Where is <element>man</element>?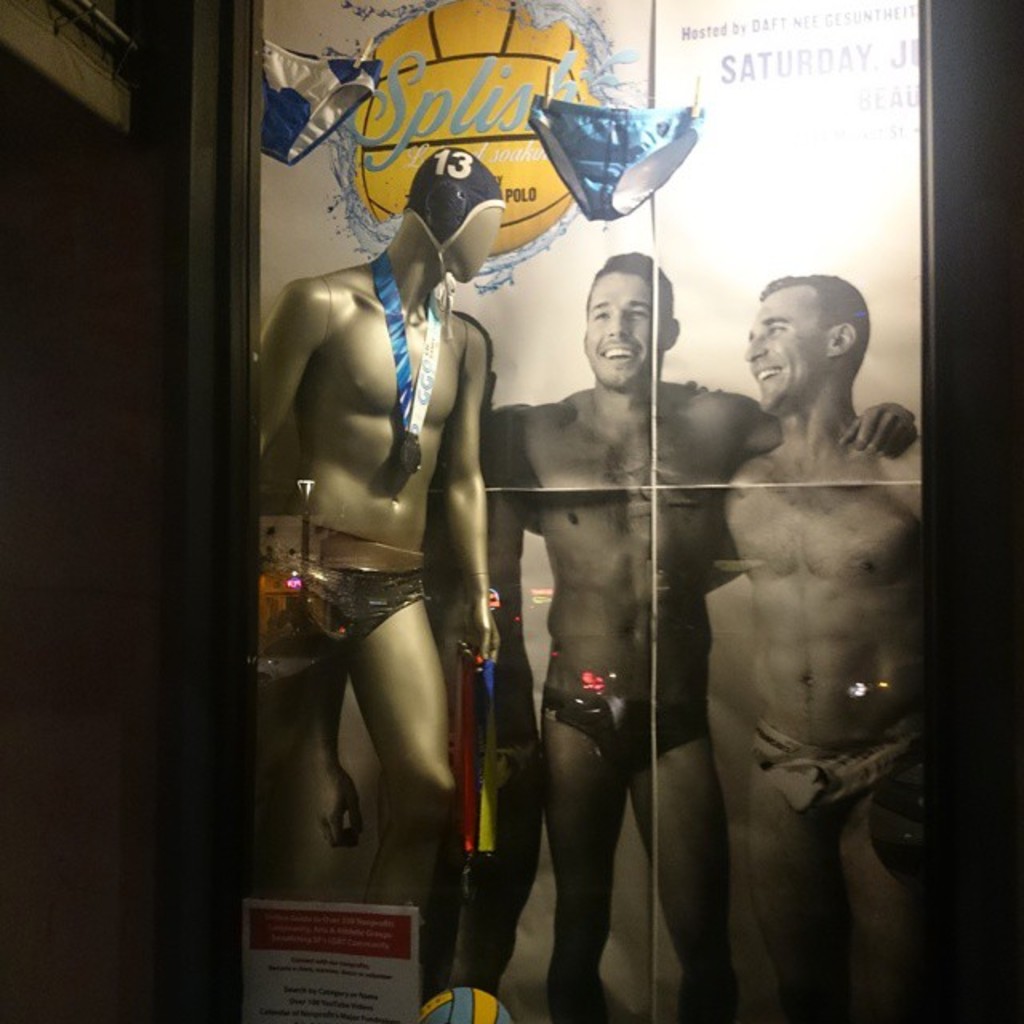
l=474, t=248, r=917, b=1022.
